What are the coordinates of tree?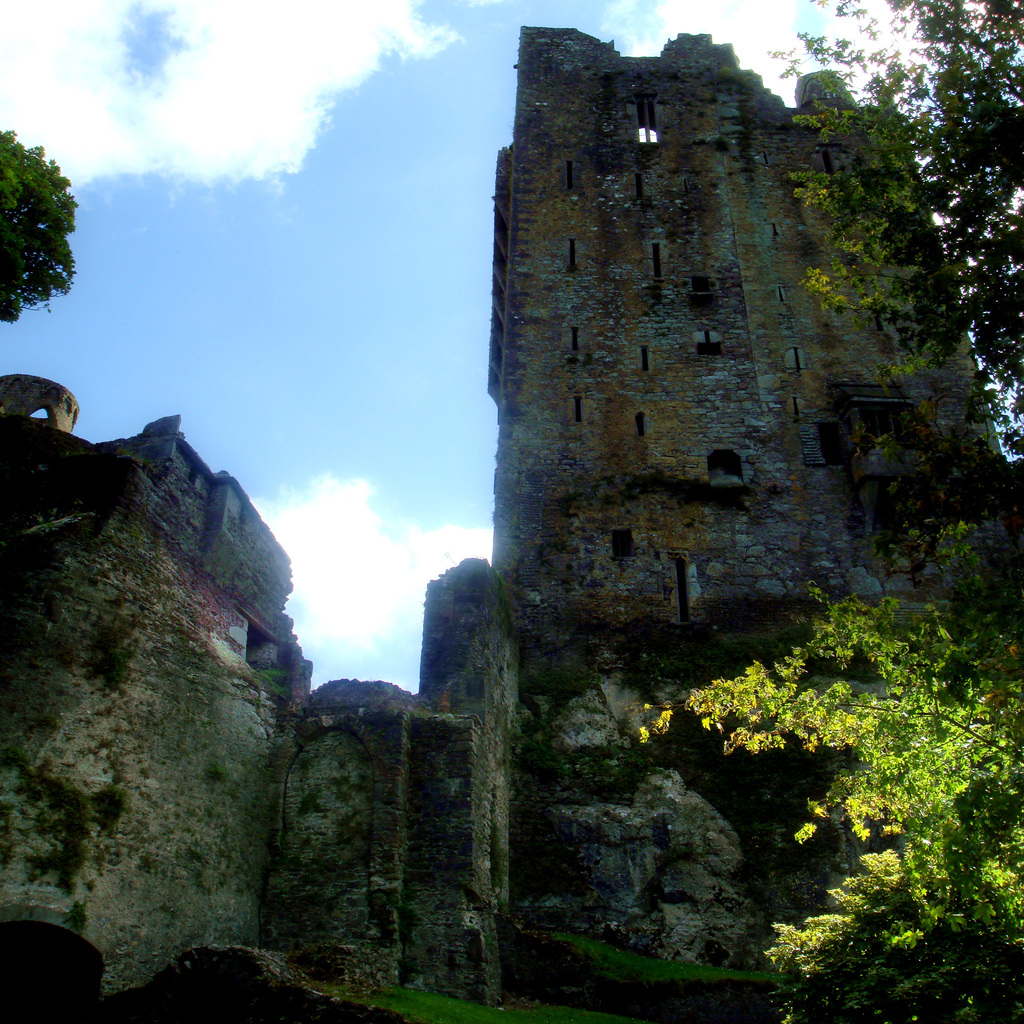
(x1=3, y1=124, x2=81, y2=332).
